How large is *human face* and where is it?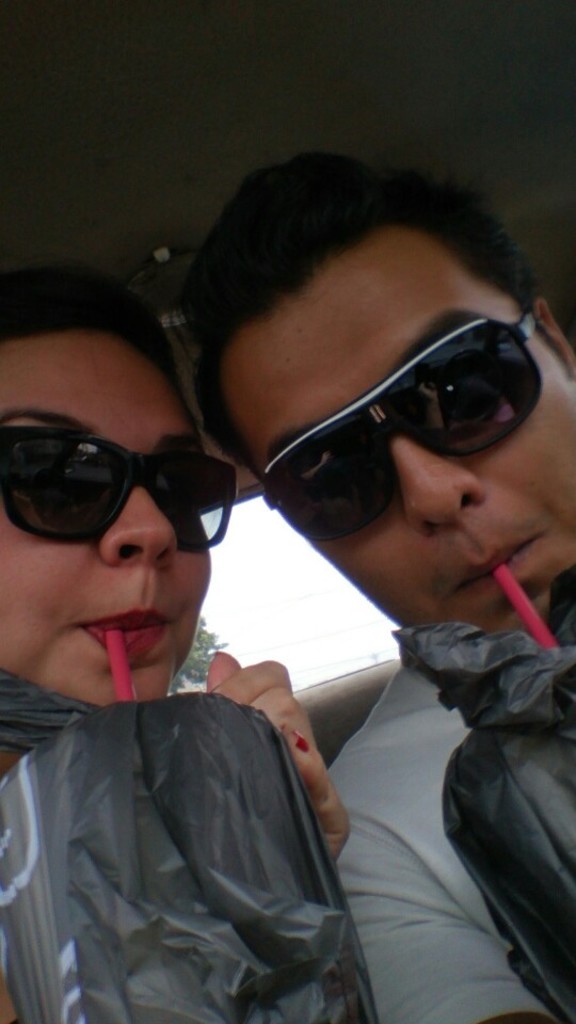
Bounding box: 233 225 575 620.
